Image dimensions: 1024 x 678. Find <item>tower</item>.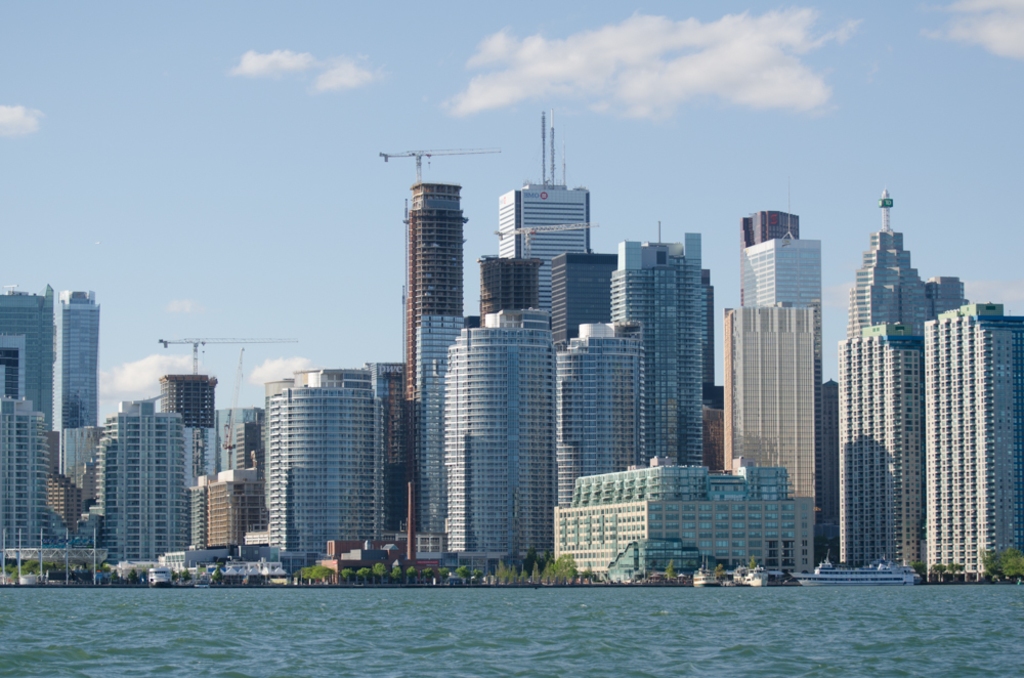
[left=155, top=340, right=265, bottom=427].
